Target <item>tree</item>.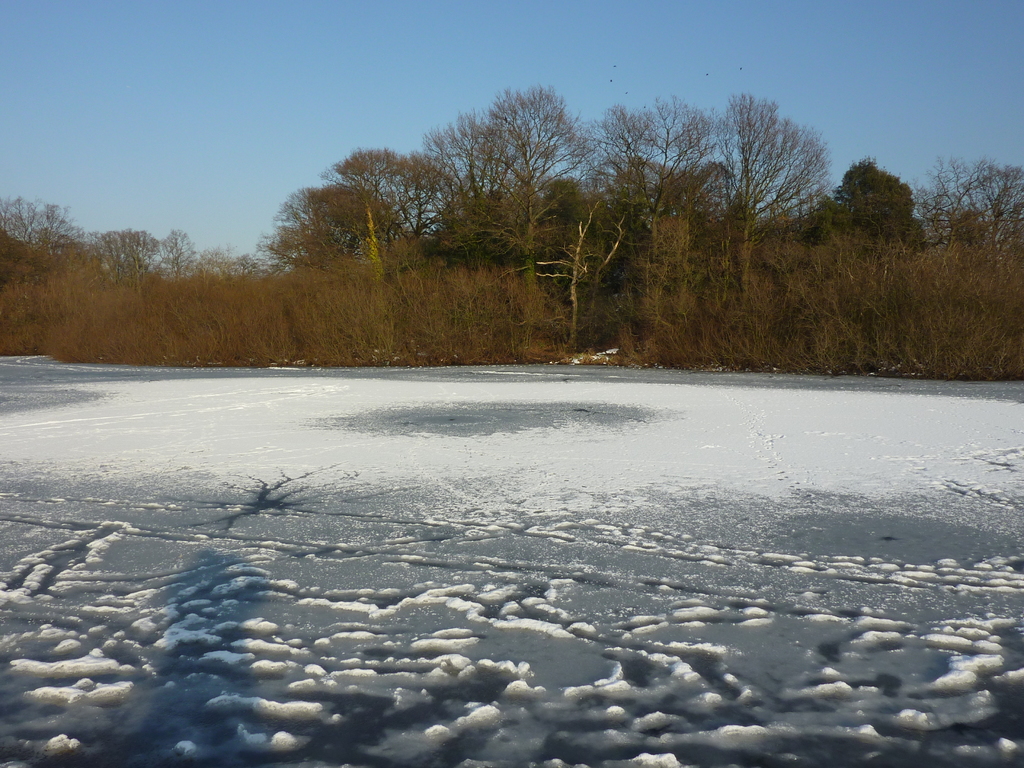
Target region: l=94, t=225, r=166, b=302.
